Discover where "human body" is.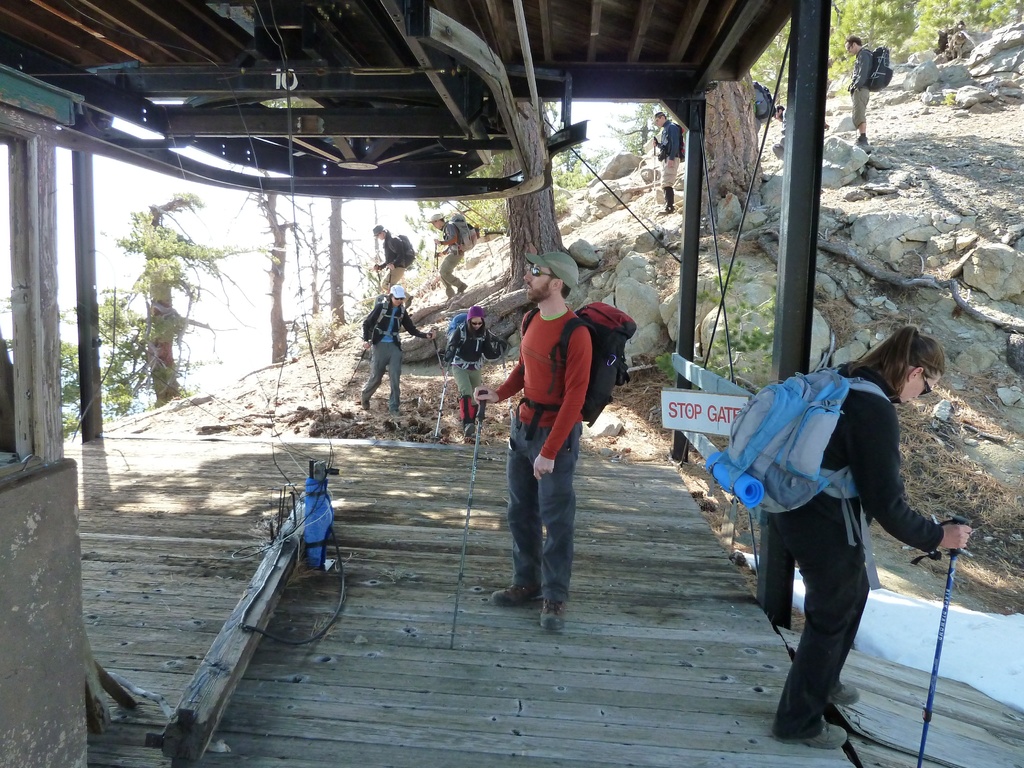
Discovered at (474, 251, 592, 632).
